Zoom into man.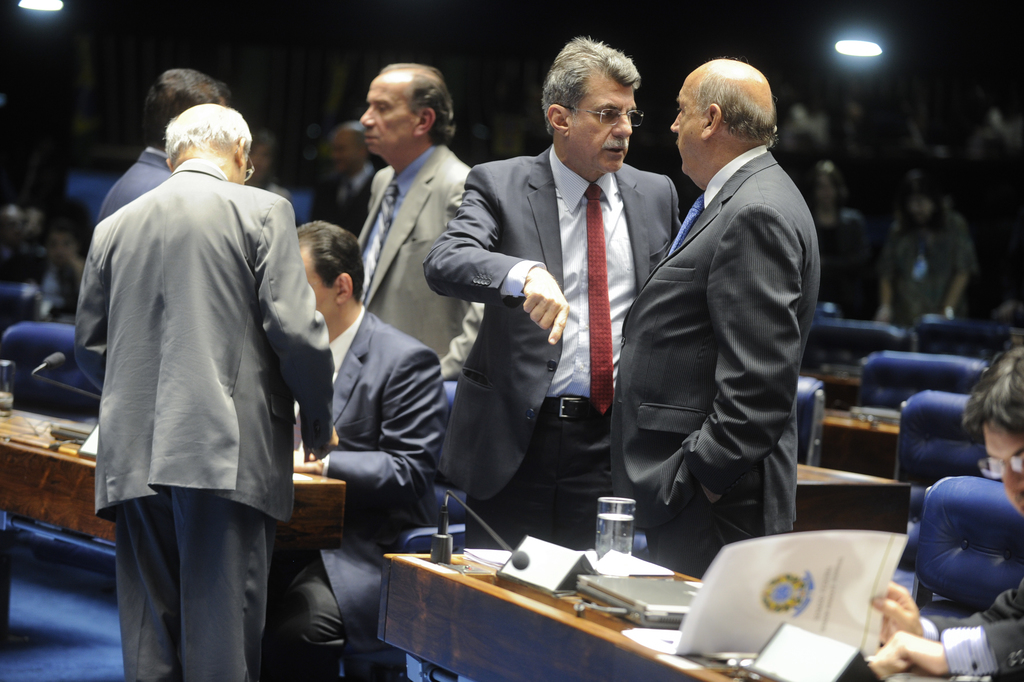
Zoom target: BBox(35, 215, 87, 323).
